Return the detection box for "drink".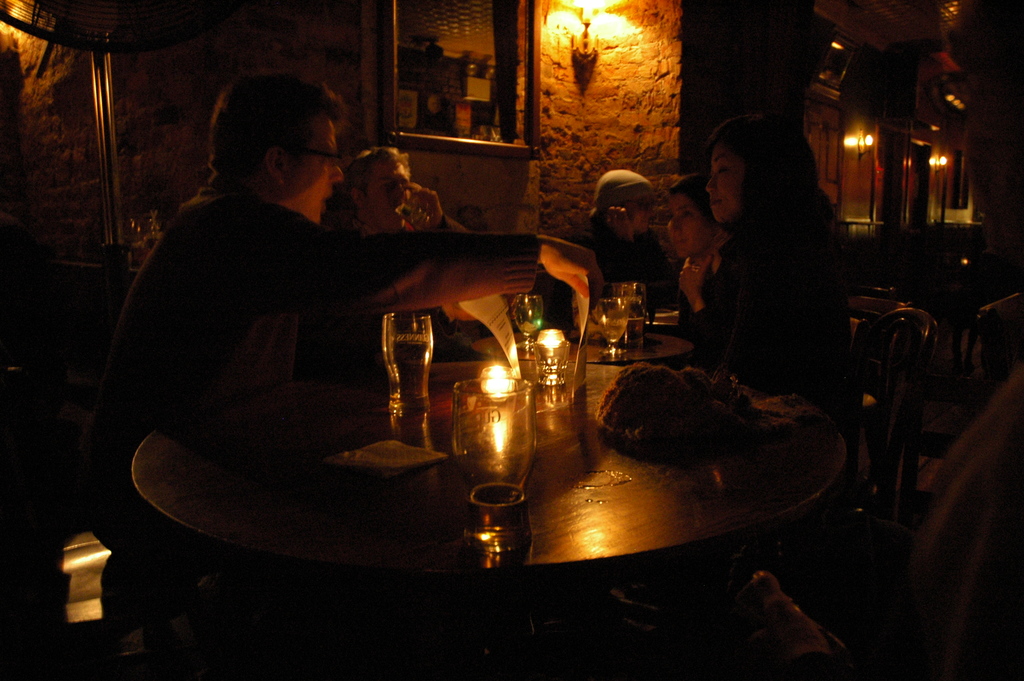
pyautogui.locateOnScreen(473, 483, 536, 549).
